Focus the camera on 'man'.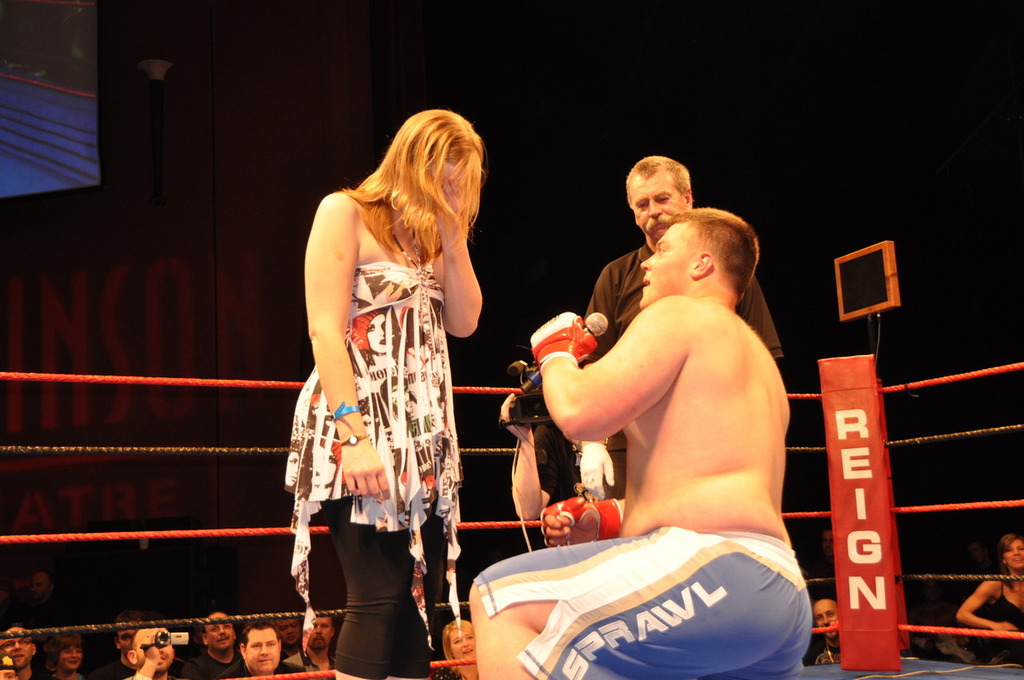
Focus region: l=468, t=202, r=813, b=679.
